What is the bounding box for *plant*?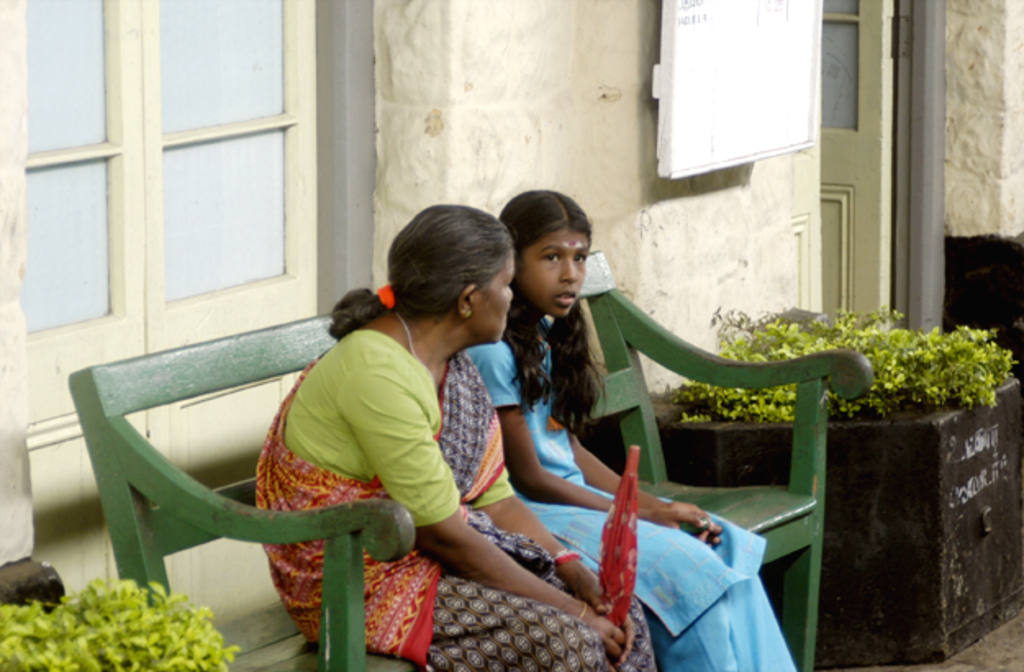
BBox(840, 298, 1014, 416).
